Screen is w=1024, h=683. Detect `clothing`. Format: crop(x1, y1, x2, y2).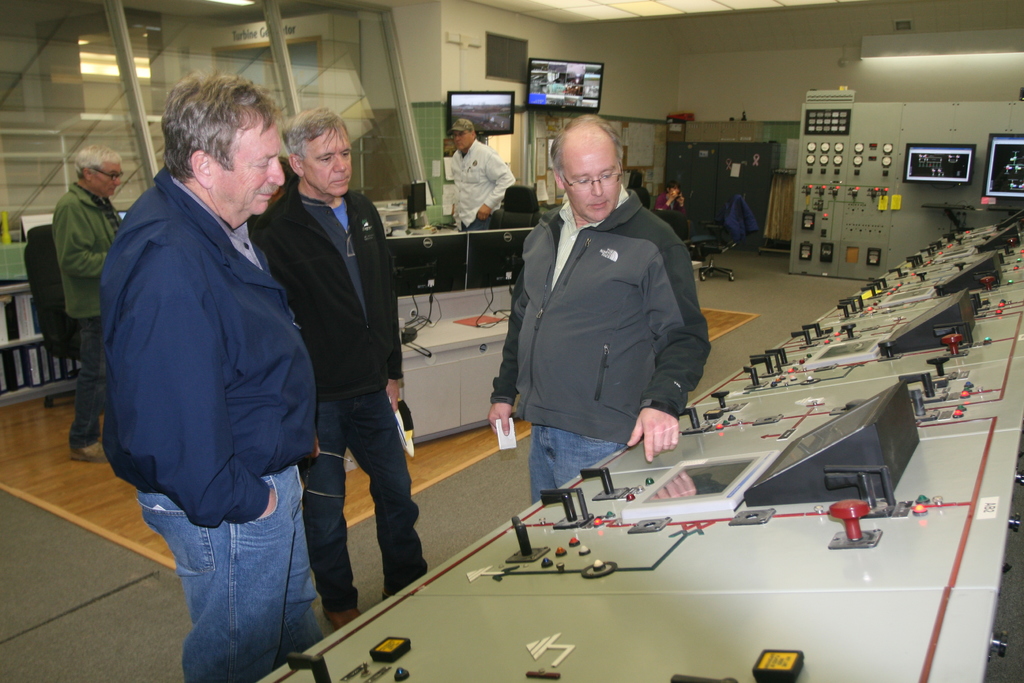
crop(252, 170, 430, 623).
